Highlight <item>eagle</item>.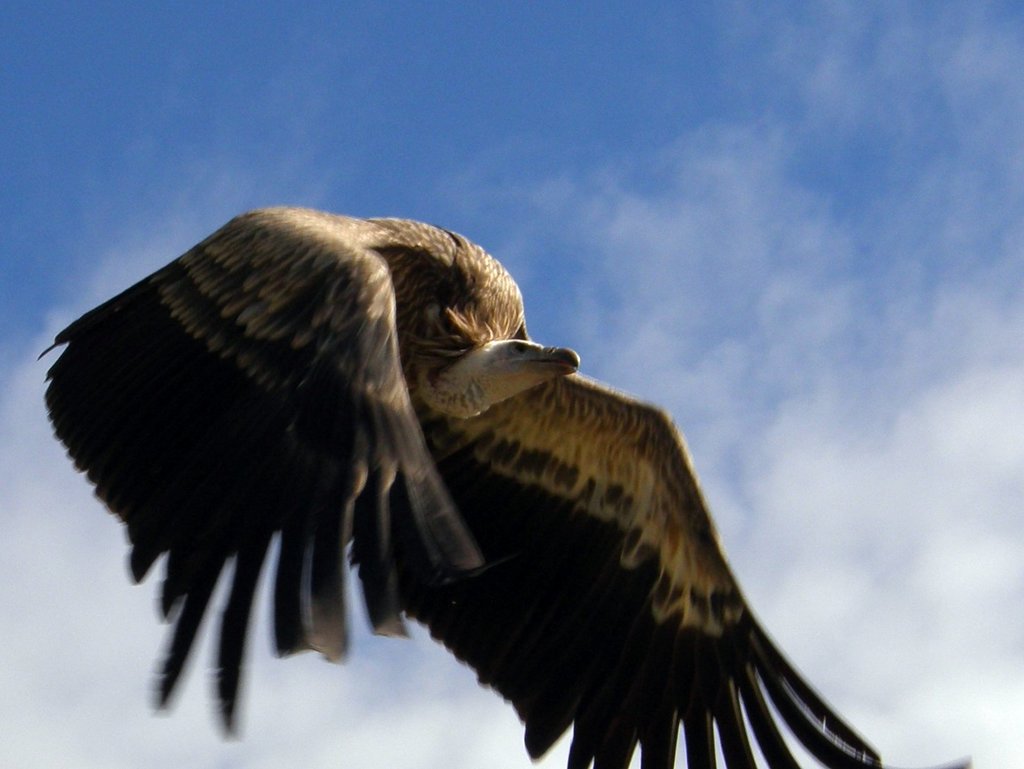
Highlighted region: <region>36, 200, 977, 768</region>.
